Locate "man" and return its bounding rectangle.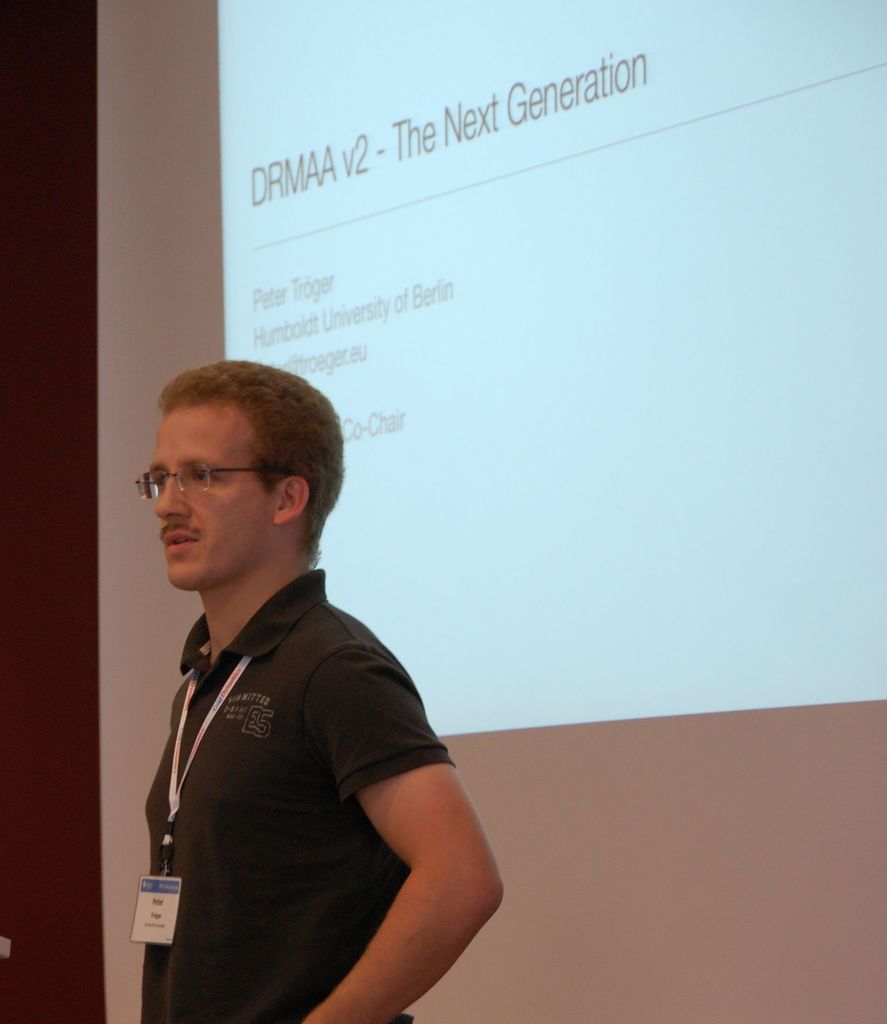
(115,340,489,1023).
